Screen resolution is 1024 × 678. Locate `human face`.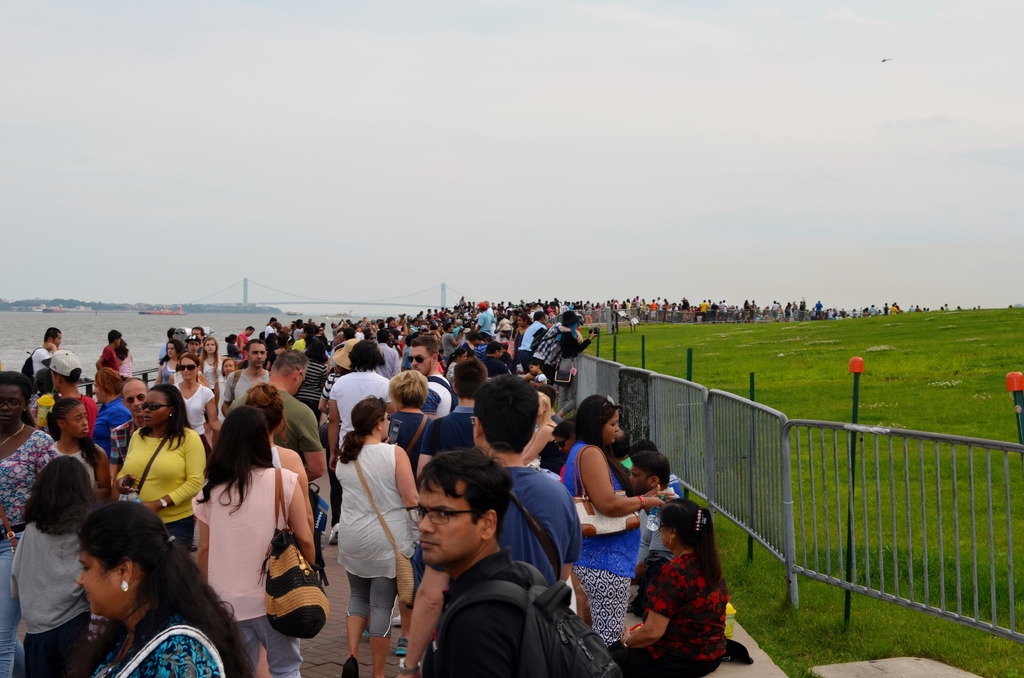
Rect(416, 475, 481, 566).
